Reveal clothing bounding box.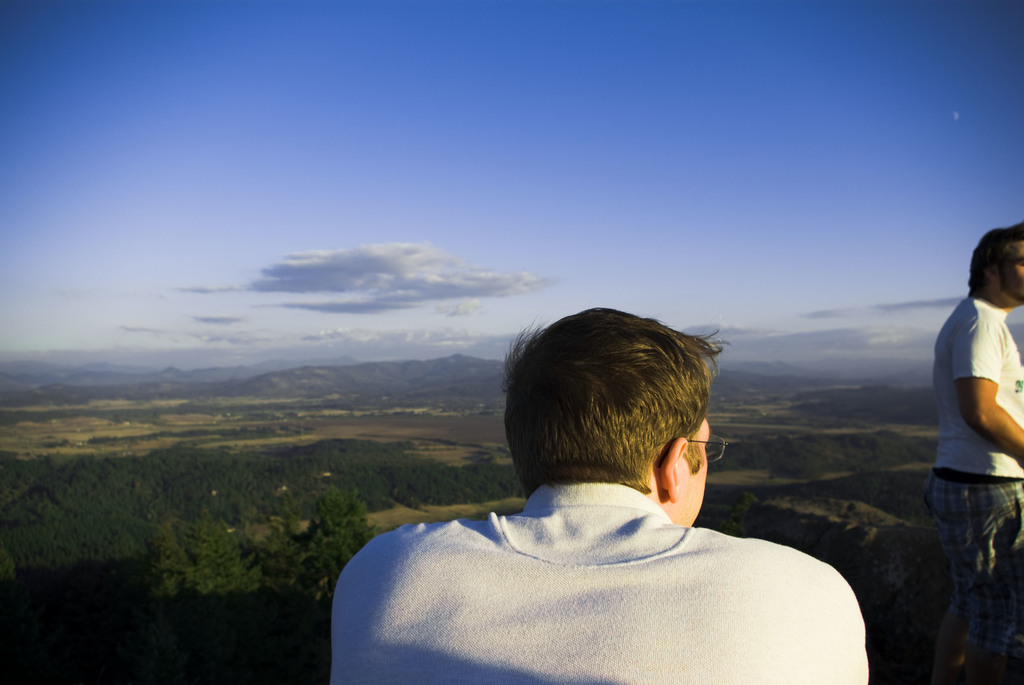
Revealed: <bbox>362, 429, 867, 672</bbox>.
